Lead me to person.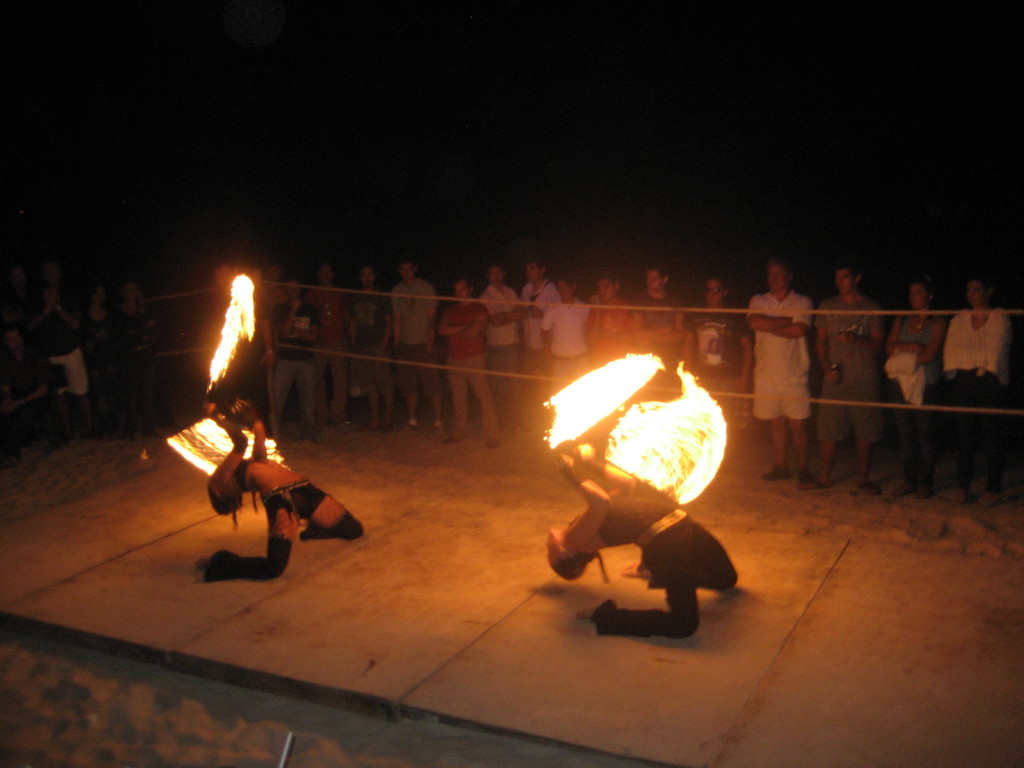
Lead to [x1=587, y1=266, x2=629, y2=362].
